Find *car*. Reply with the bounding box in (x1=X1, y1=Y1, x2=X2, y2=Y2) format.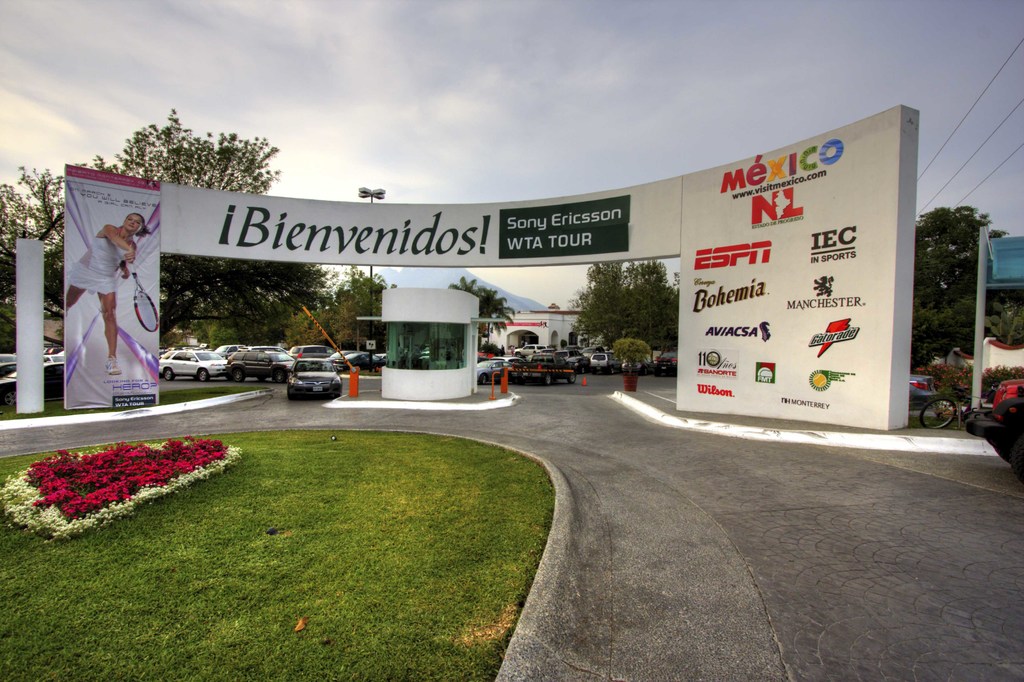
(x1=44, y1=351, x2=58, y2=357).
